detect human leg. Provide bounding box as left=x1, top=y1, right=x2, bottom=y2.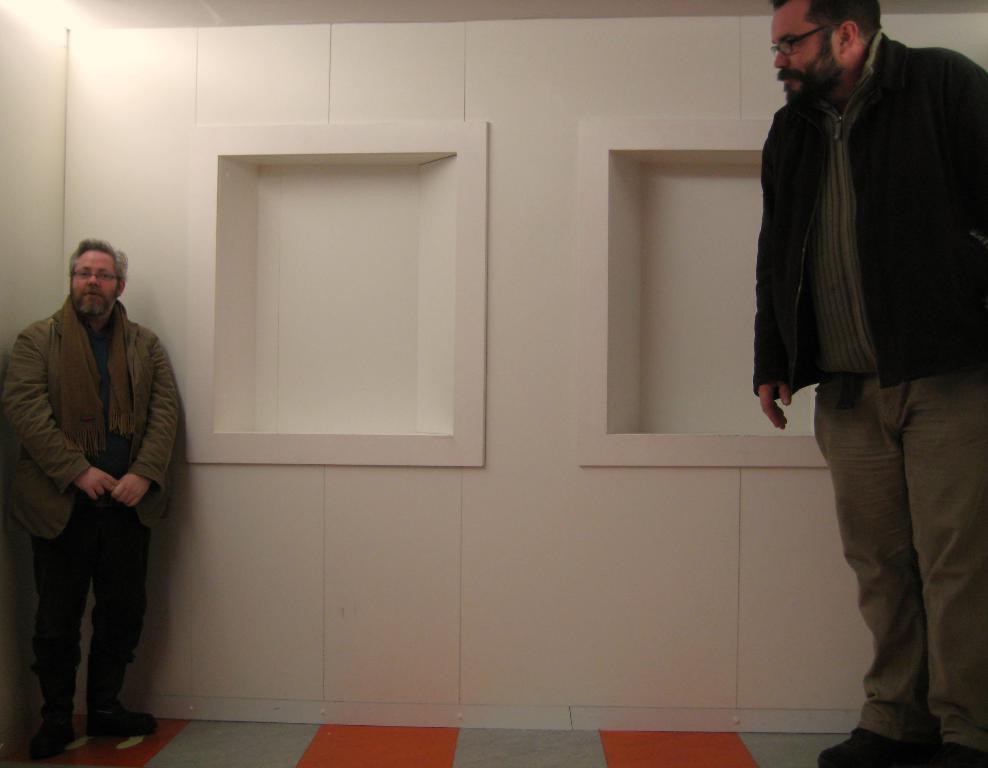
left=899, top=376, right=987, bottom=767.
